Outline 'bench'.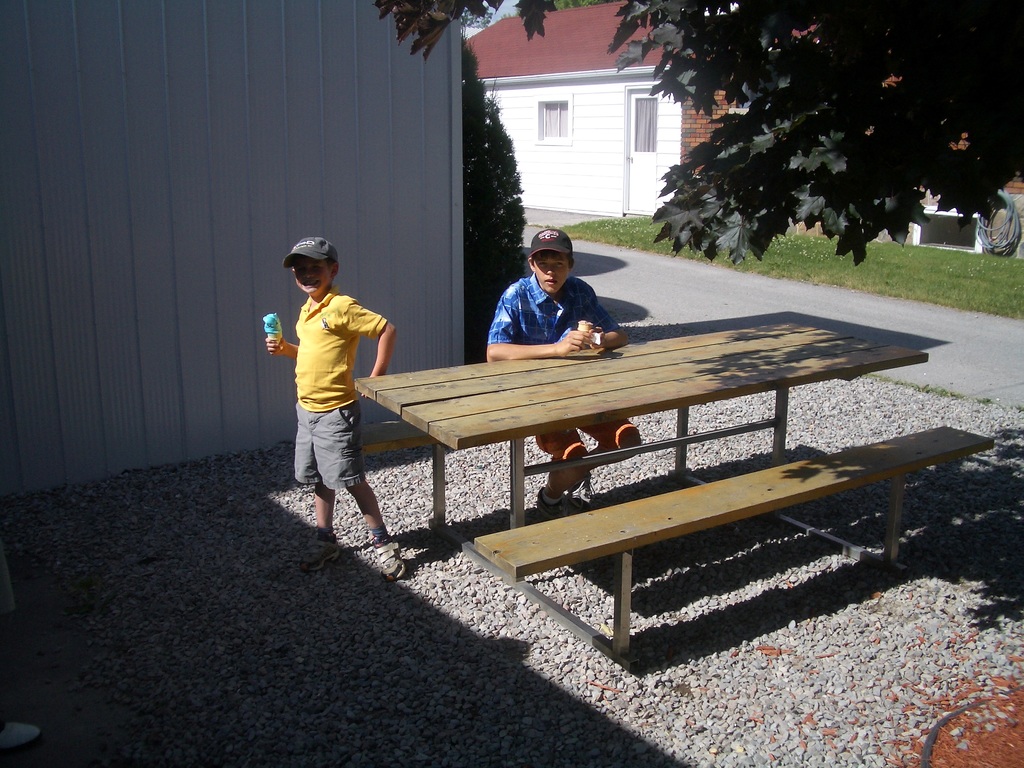
Outline: <bbox>353, 322, 994, 675</bbox>.
